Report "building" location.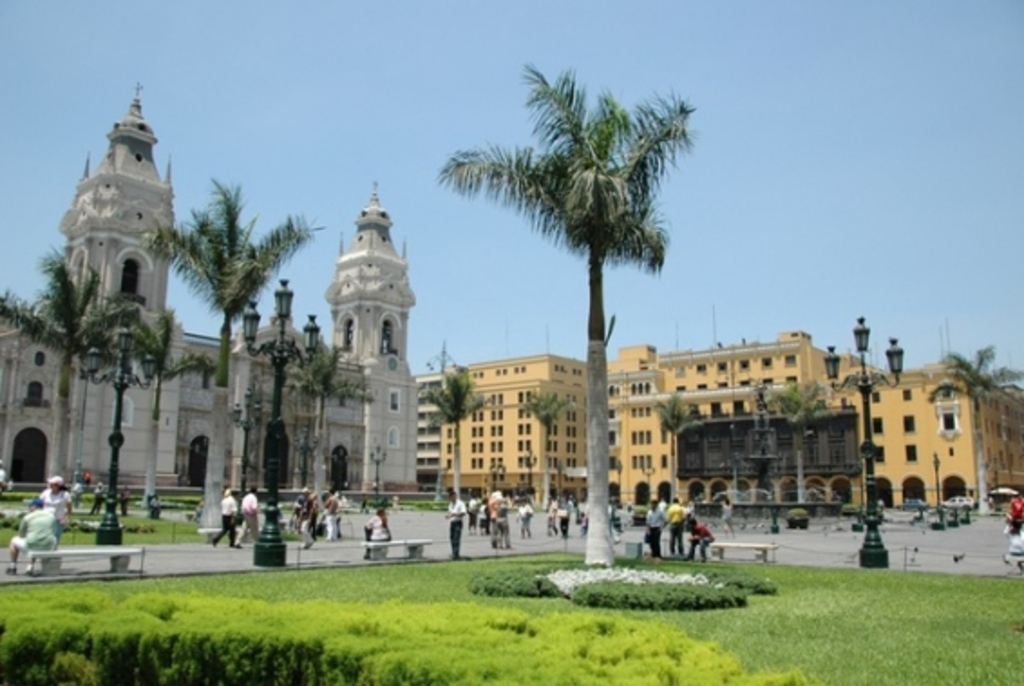
Report: region(418, 376, 452, 478).
